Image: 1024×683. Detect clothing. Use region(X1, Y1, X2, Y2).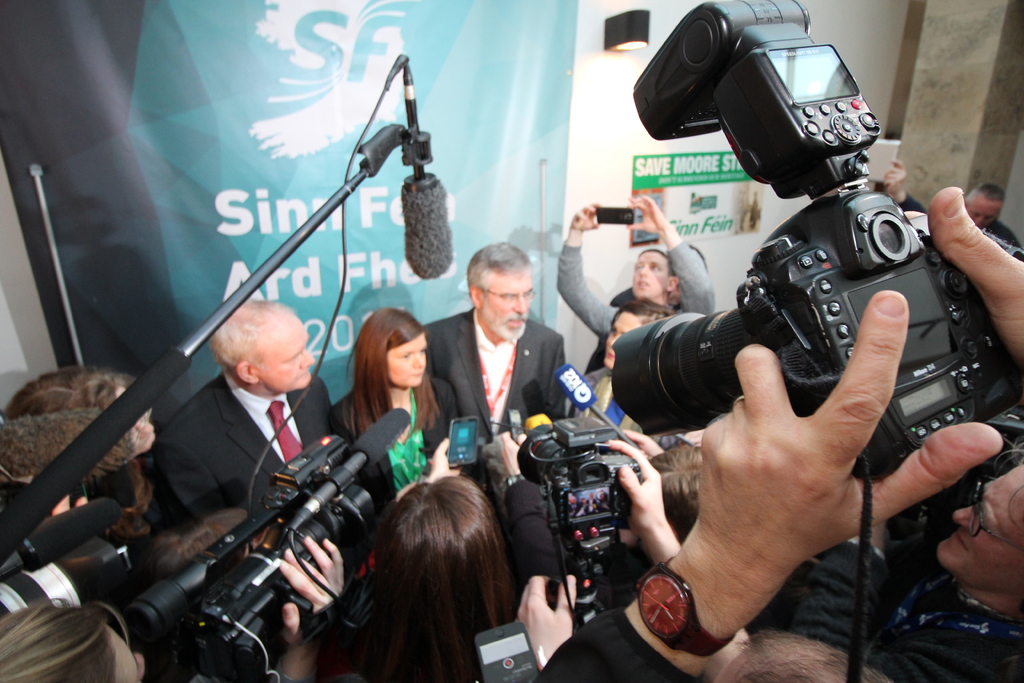
region(582, 285, 637, 377).
